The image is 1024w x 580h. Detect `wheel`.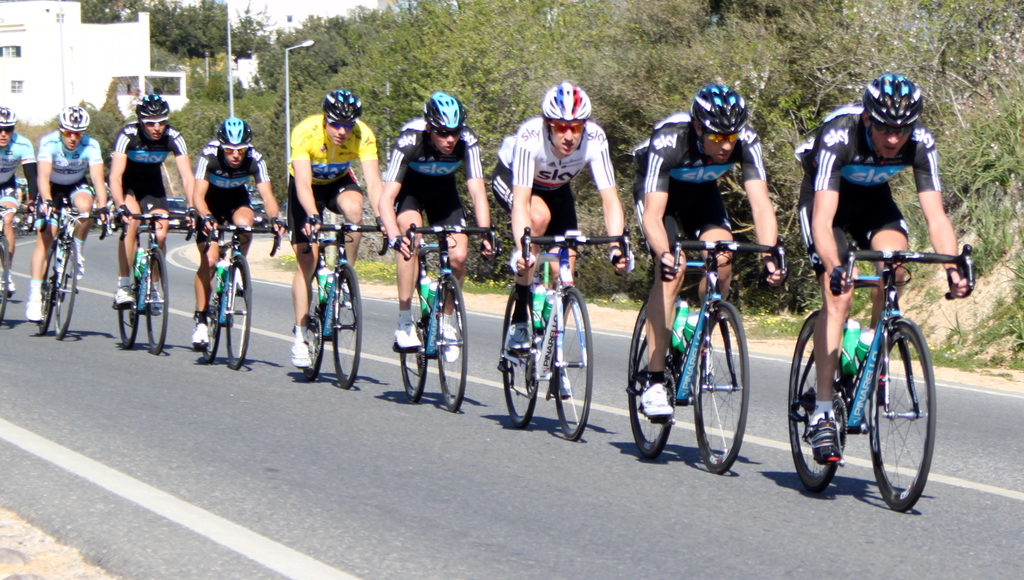
Detection: locate(694, 300, 753, 476).
